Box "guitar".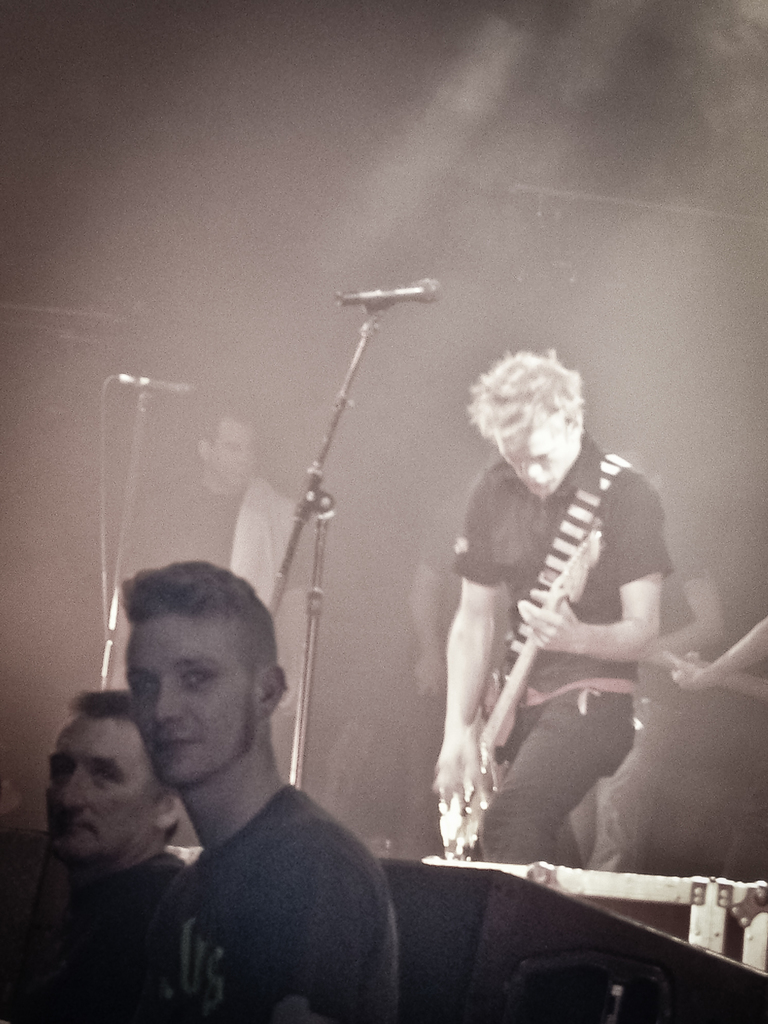
(x1=665, y1=641, x2=767, y2=708).
